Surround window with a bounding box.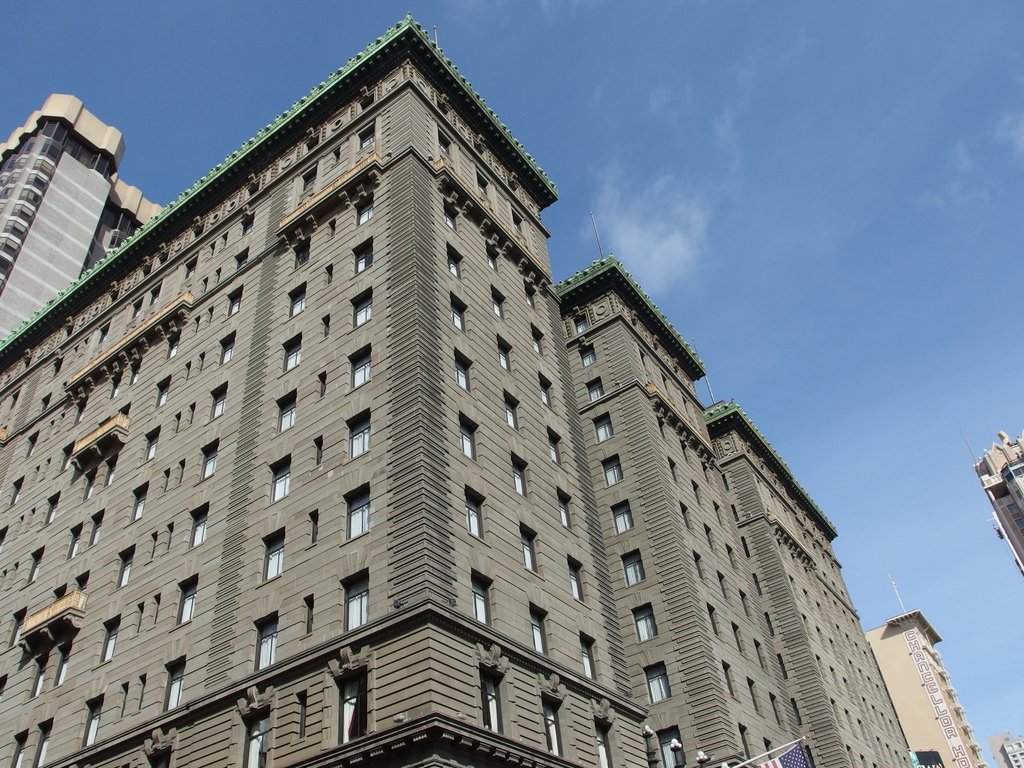
l=524, t=527, r=538, b=573.
